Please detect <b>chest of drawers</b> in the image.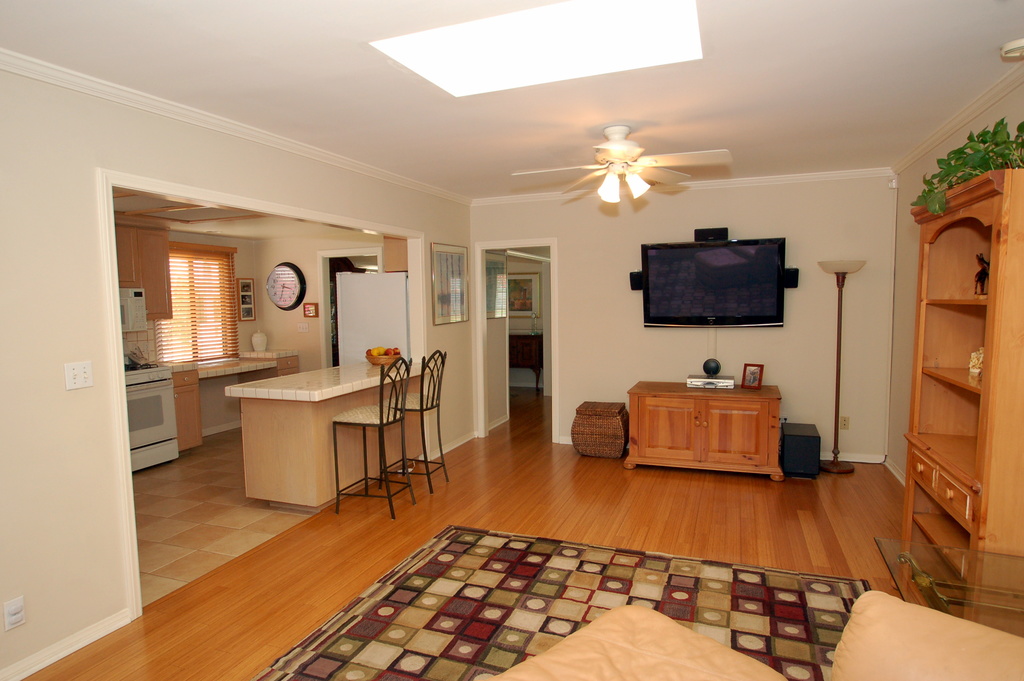
bbox(170, 372, 202, 450).
